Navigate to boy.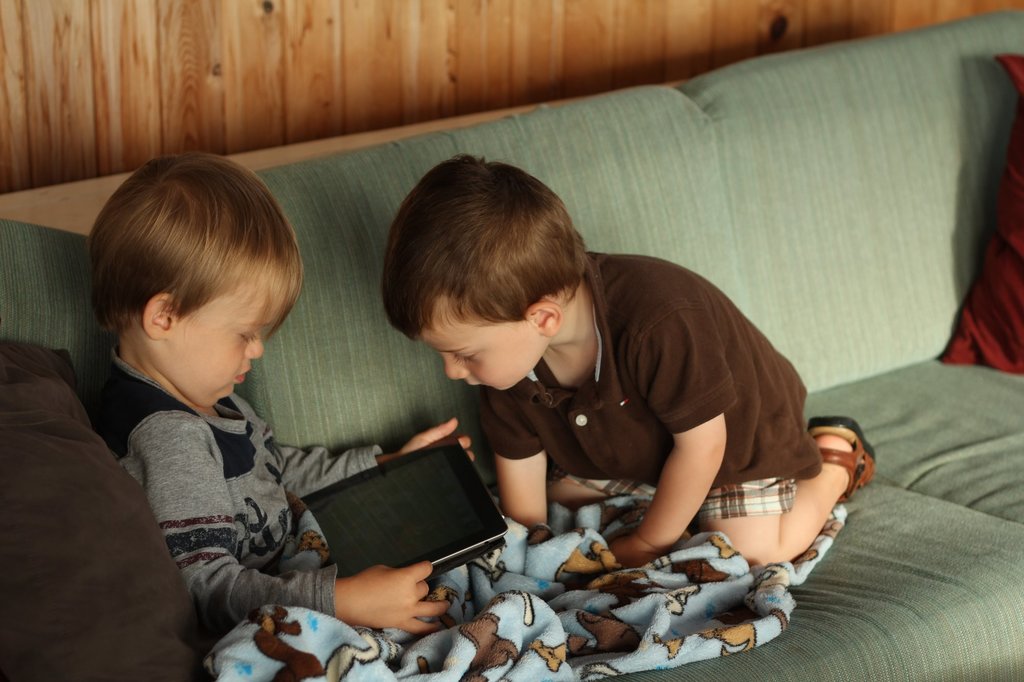
Navigation target: {"x1": 77, "y1": 146, "x2": 403, "y2": 653}.
